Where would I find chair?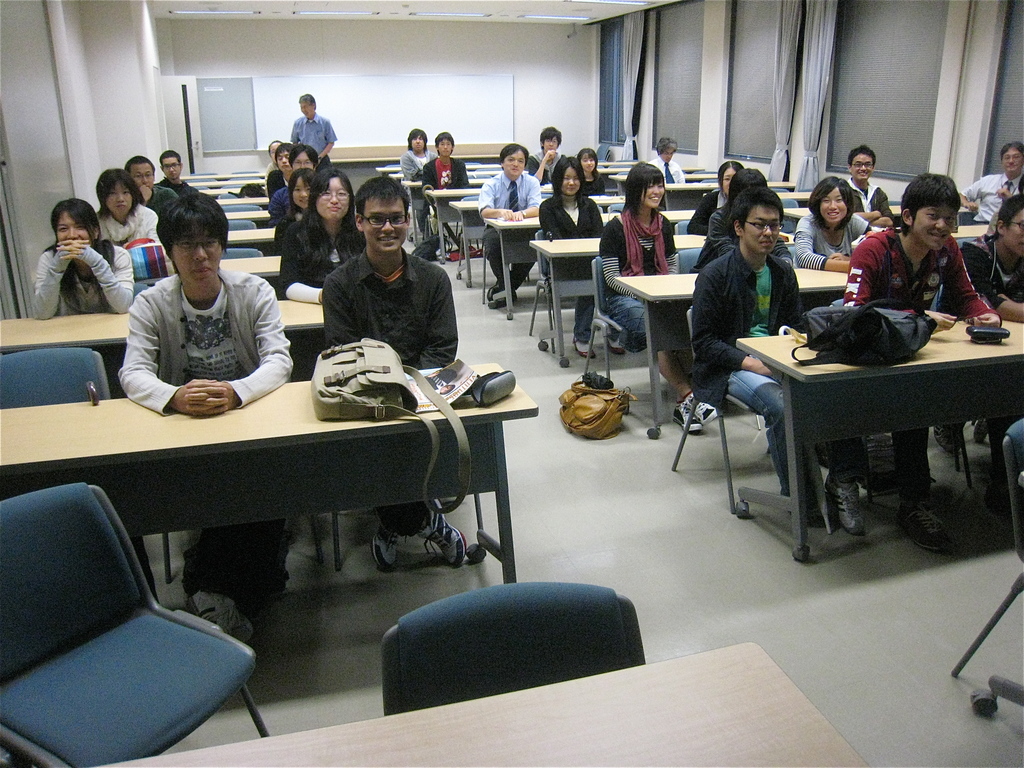
At (0, 349, 113, 394).
